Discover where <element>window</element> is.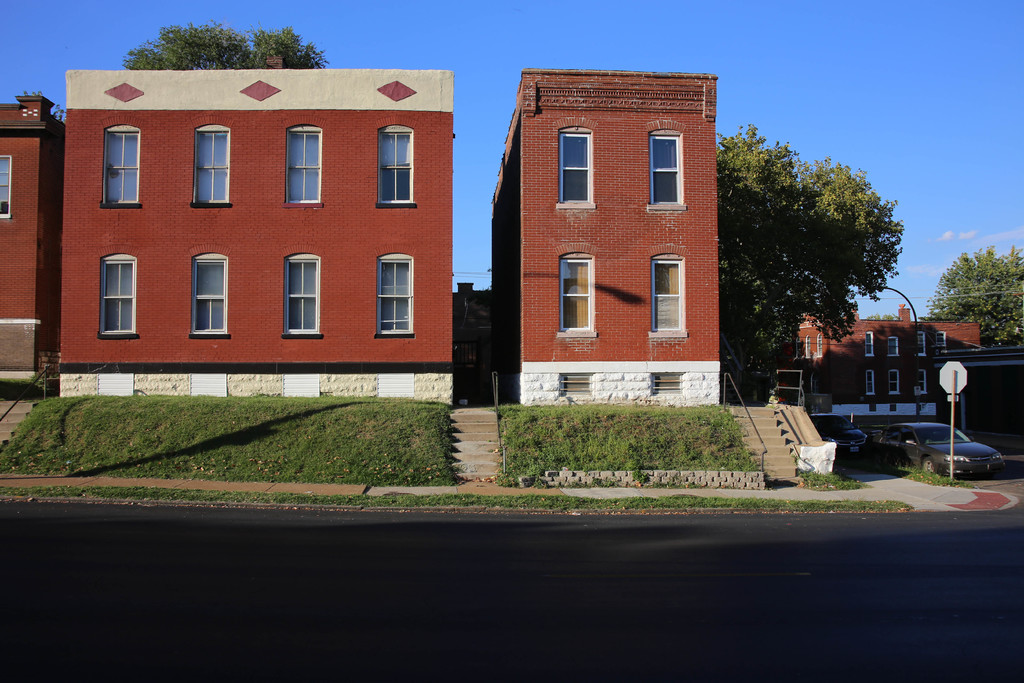
Discovered at Rect(193, 263, 227, 334).
